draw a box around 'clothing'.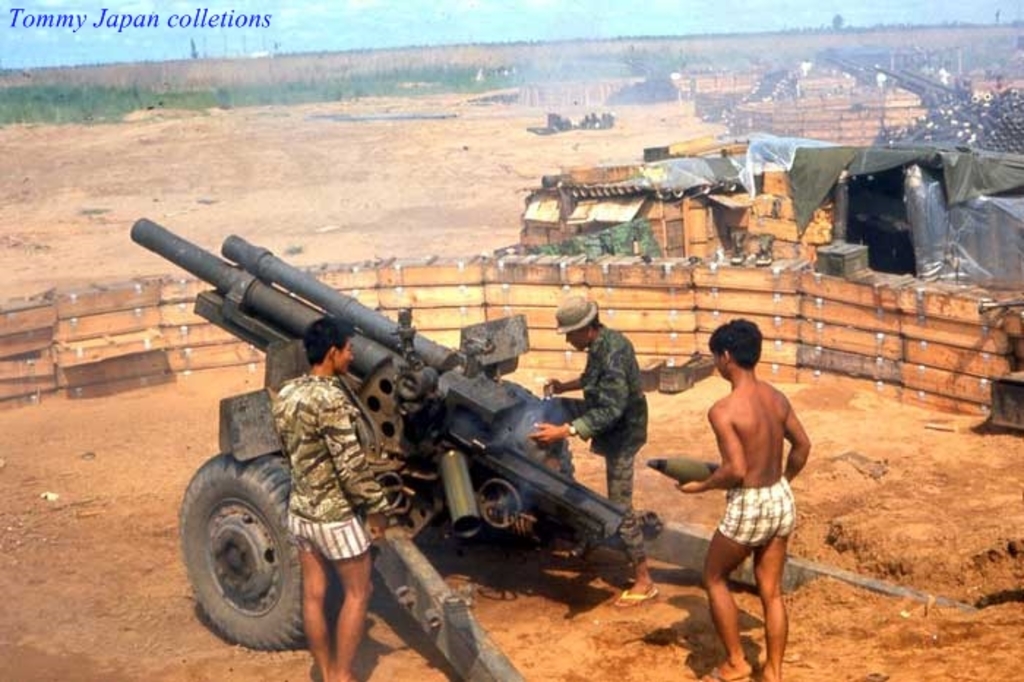
[left=720, top=483, right=807, bottom=549].
